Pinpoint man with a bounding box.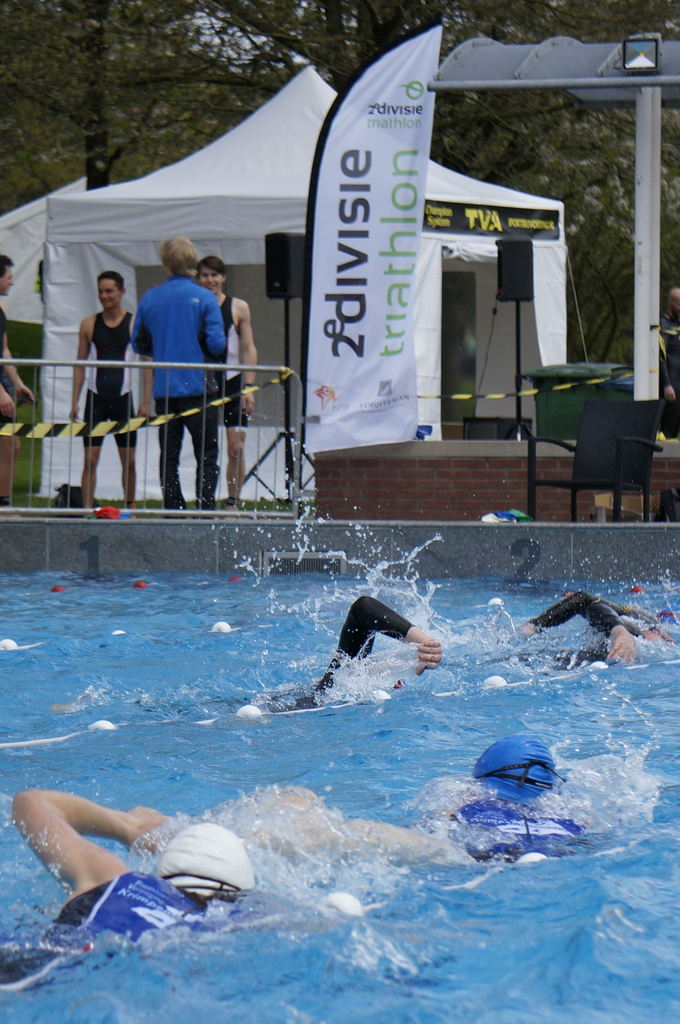
select_region(0, 255, 38, 503).
